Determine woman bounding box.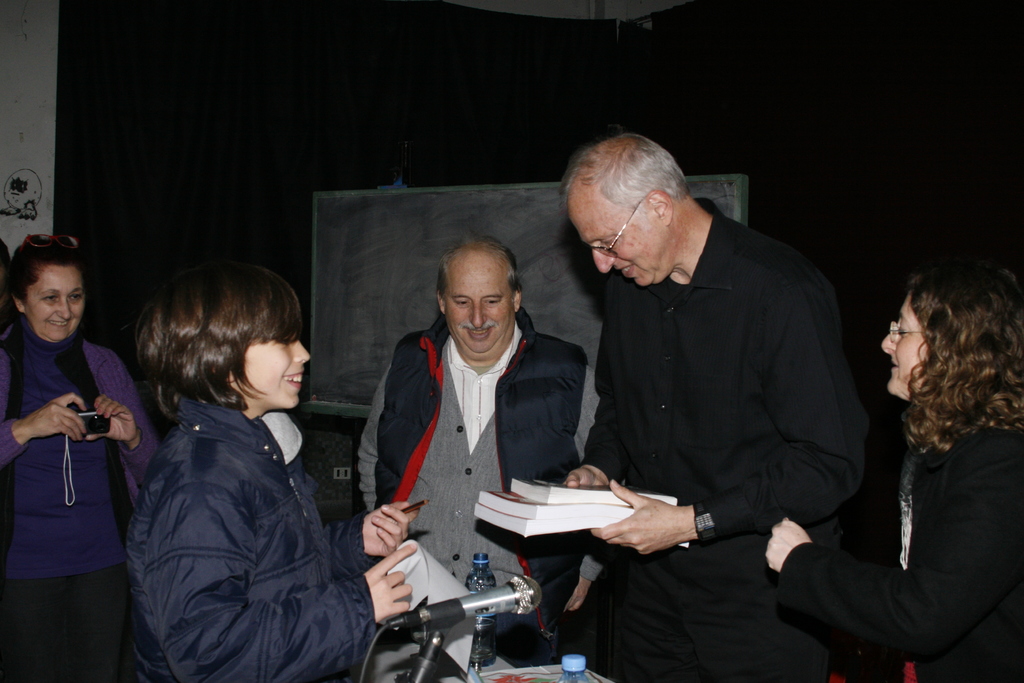
Determined: 0:232:163:682.
